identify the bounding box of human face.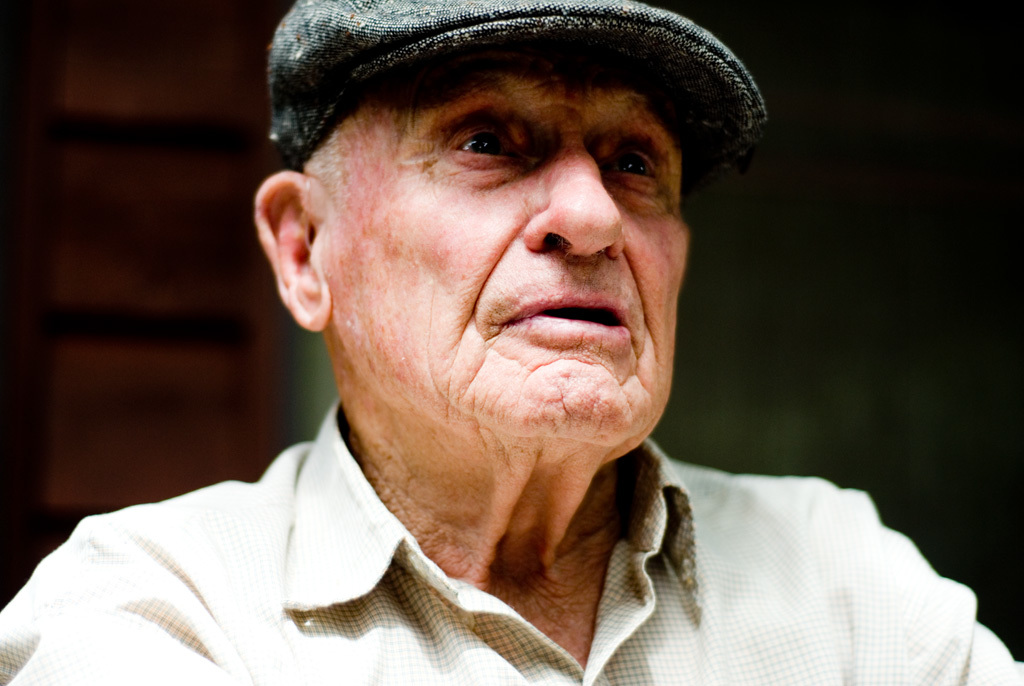
rect(339, 37, 692, 437).
